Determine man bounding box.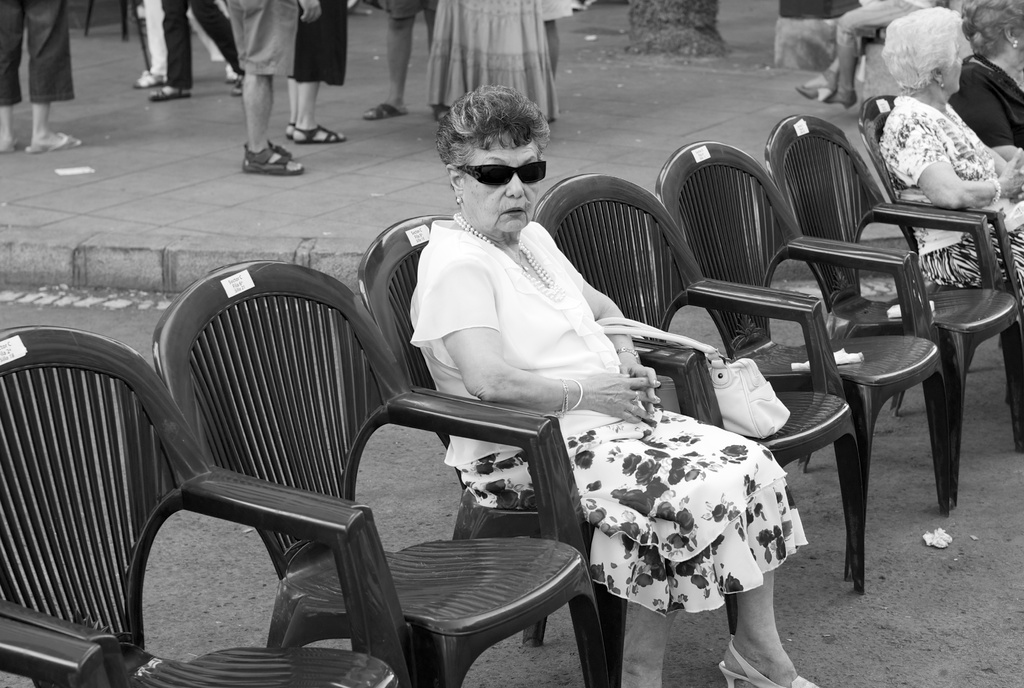
Determined: Rect(140, 0, 245, 101).
